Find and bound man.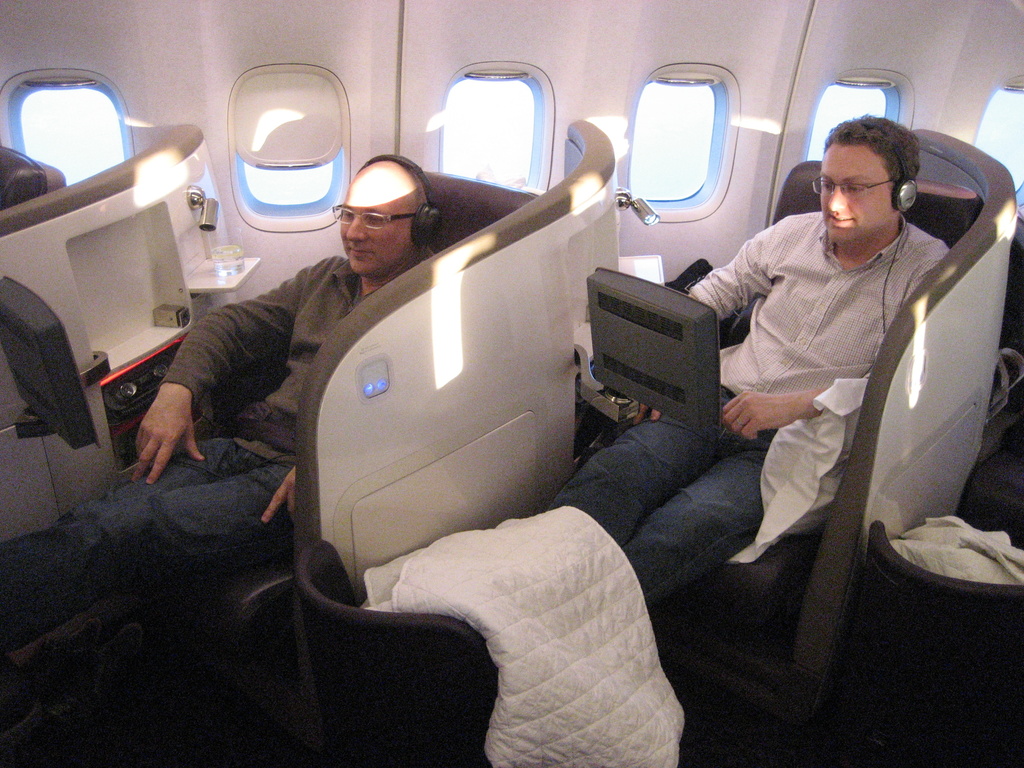
Bound: 0/151/436/651.
